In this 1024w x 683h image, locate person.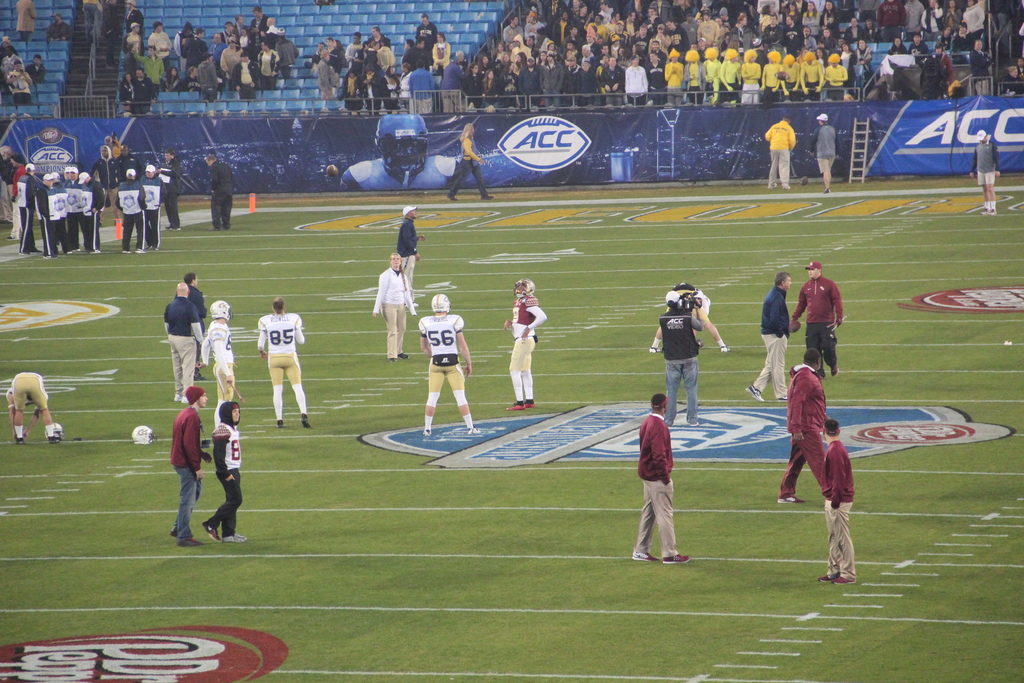
Bounding box: {"x1": 372, "y1": 261, "x2": 413, "y2": 360}.
